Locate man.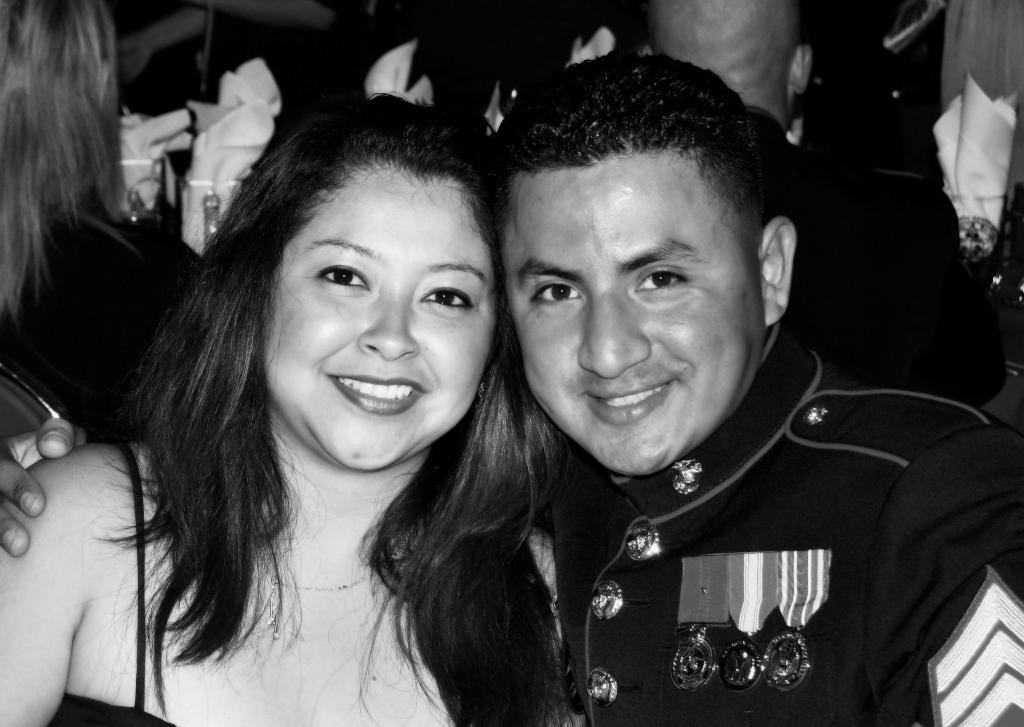
Bounding box: select_region(636, 0, 1007, 406).
